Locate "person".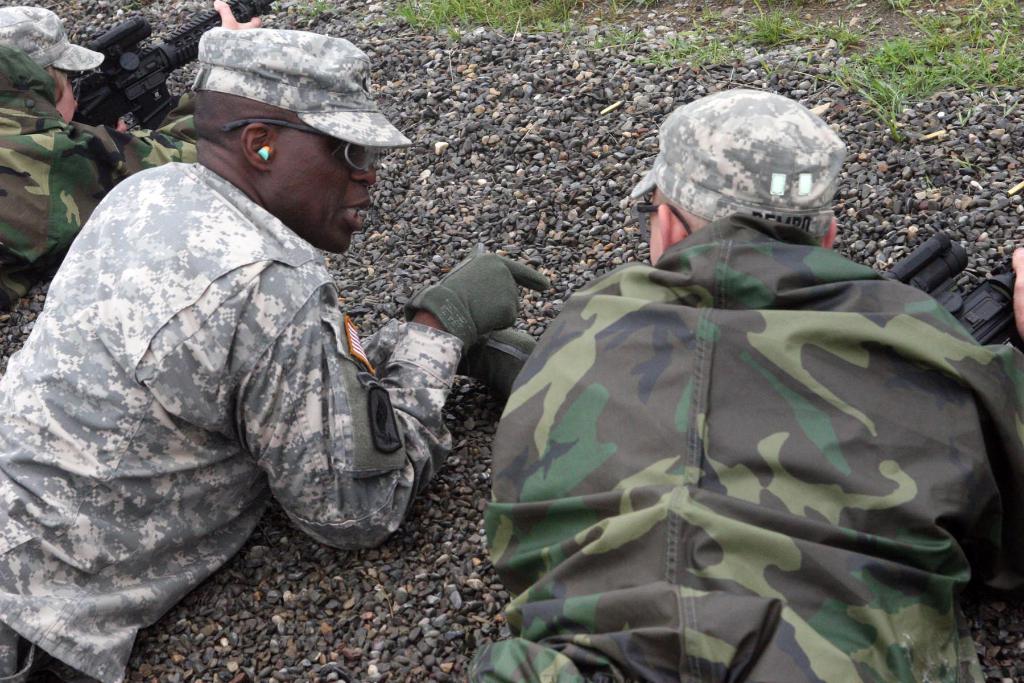
Bounding box: 484:99:980:646.
